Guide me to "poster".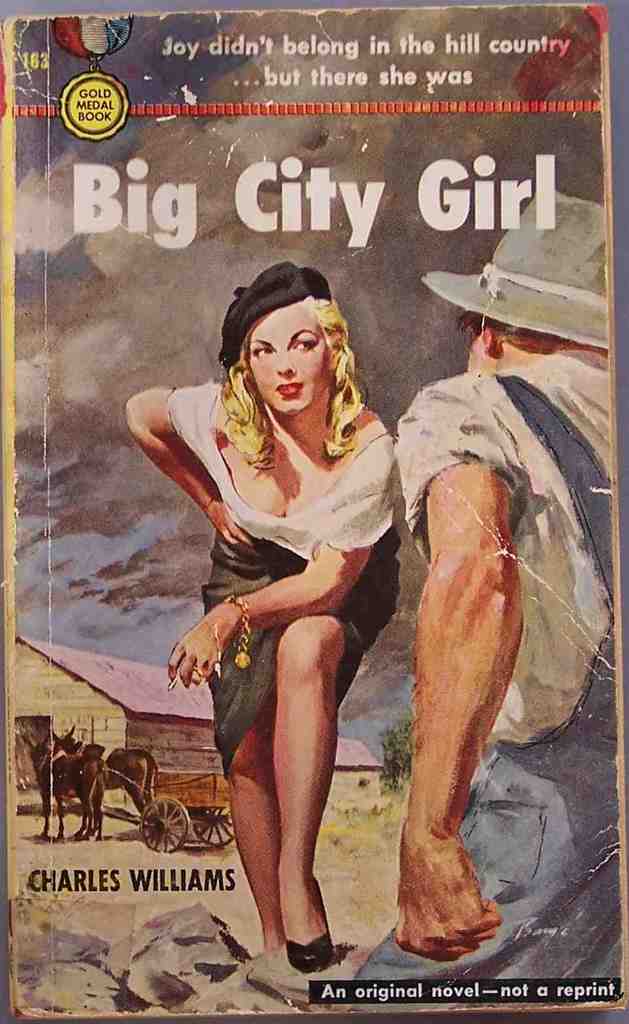
Guidance: box(0, 4, 628, 1023).
